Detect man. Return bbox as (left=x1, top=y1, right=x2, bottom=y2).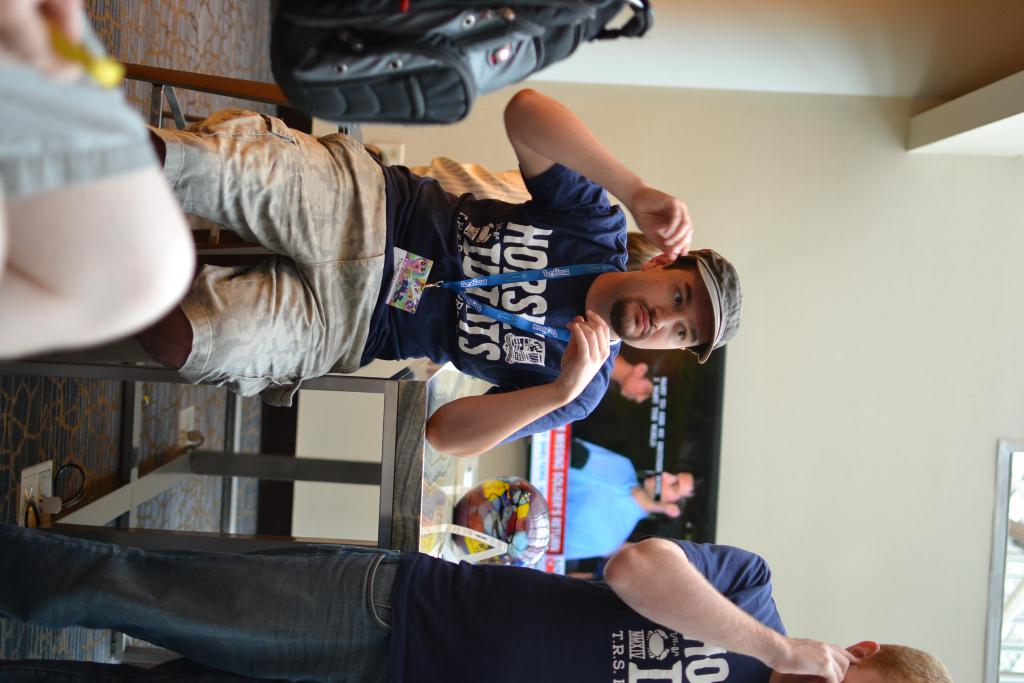
(left=610, top=343, right=665, bottom=404).
